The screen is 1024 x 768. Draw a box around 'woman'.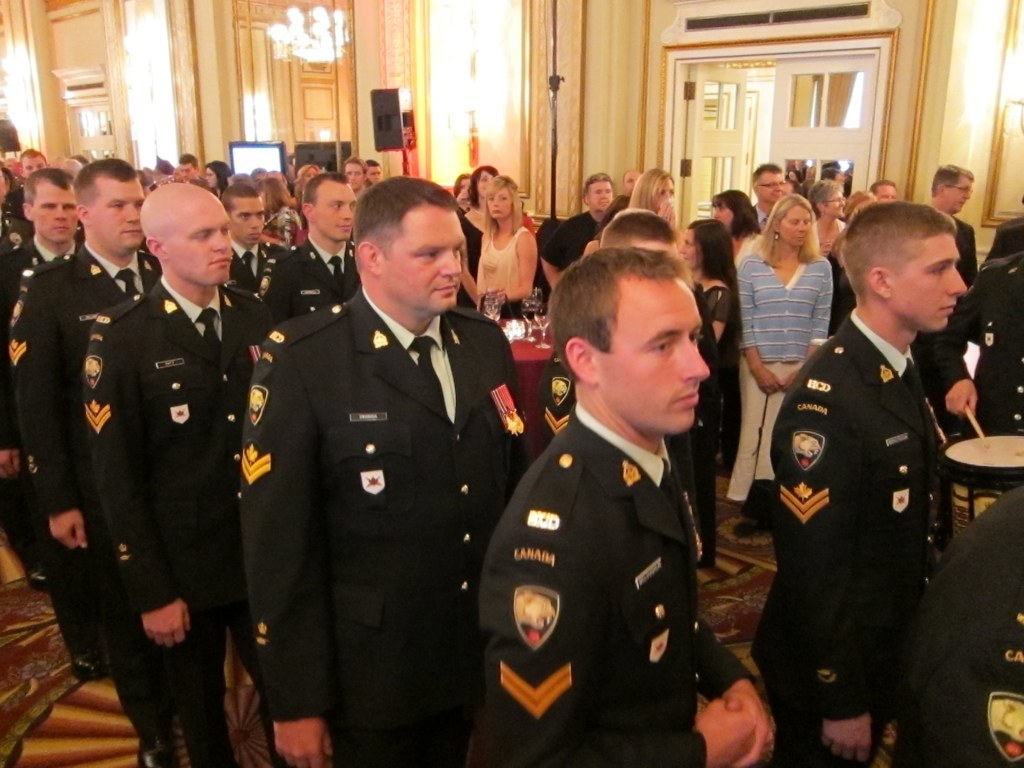
crop(680, 224, 733, 362).
